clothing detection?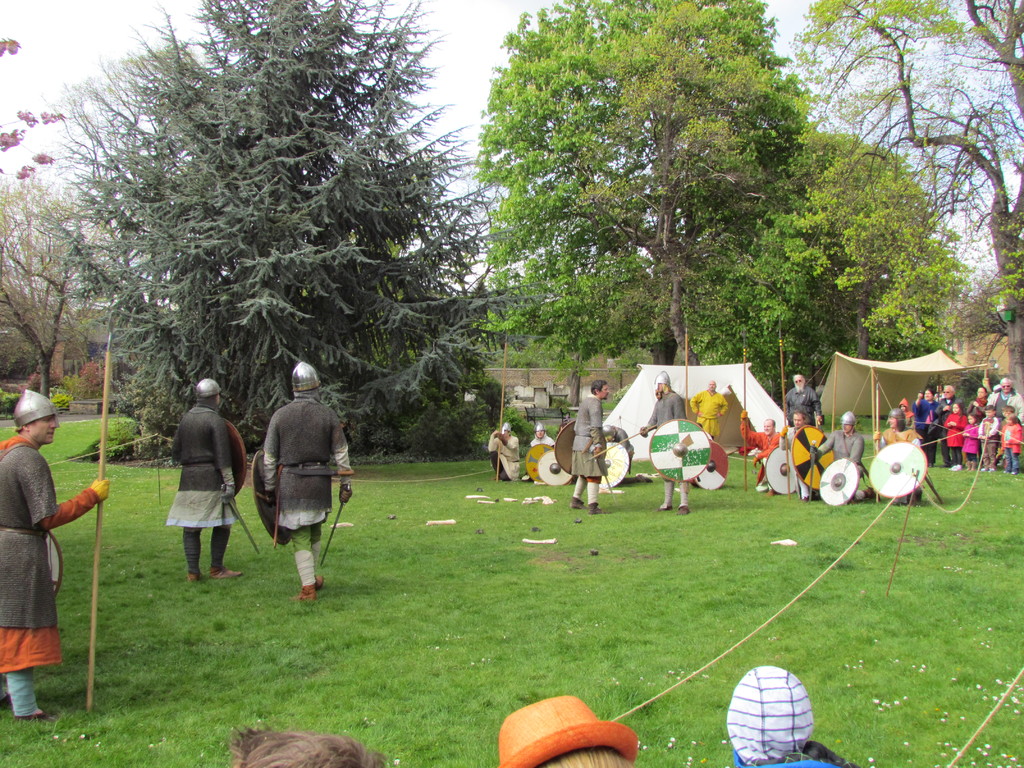
x1=817, y1=428, x2=867, y2=500
